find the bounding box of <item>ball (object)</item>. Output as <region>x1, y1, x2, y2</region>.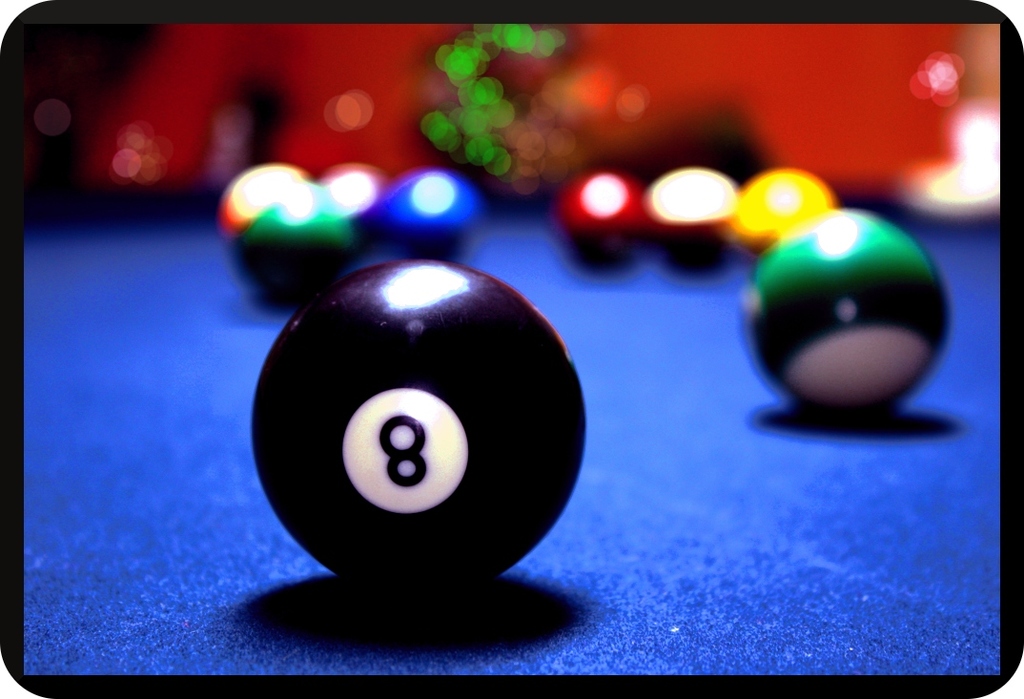
<region>738, 168, 832, 257</region>.
